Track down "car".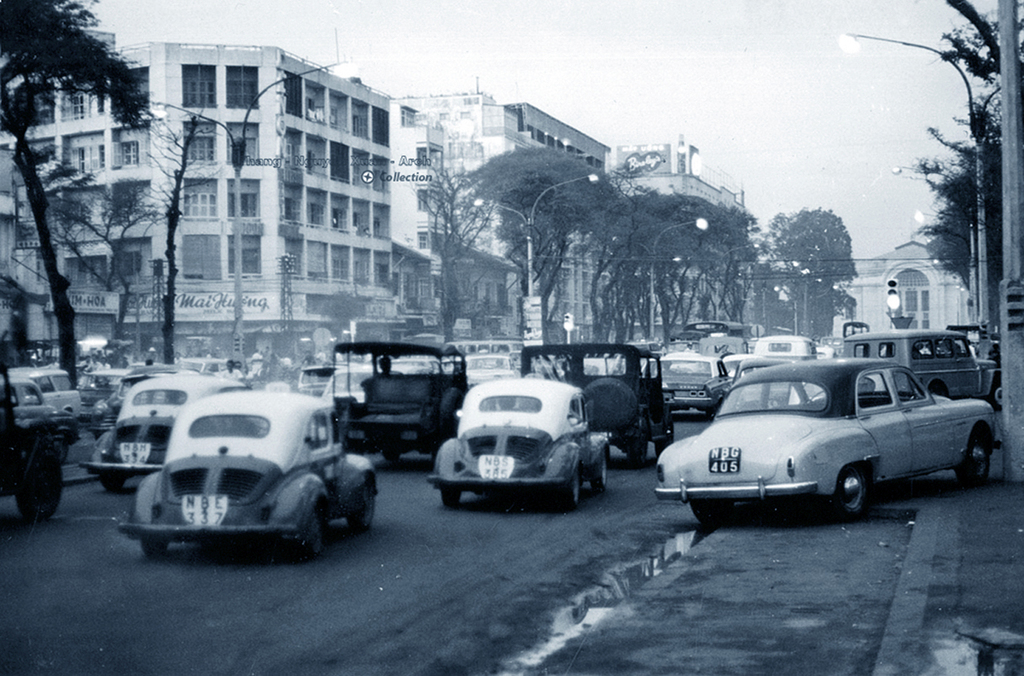
Tracked to <region>651, 359, 997, 526</region>.
